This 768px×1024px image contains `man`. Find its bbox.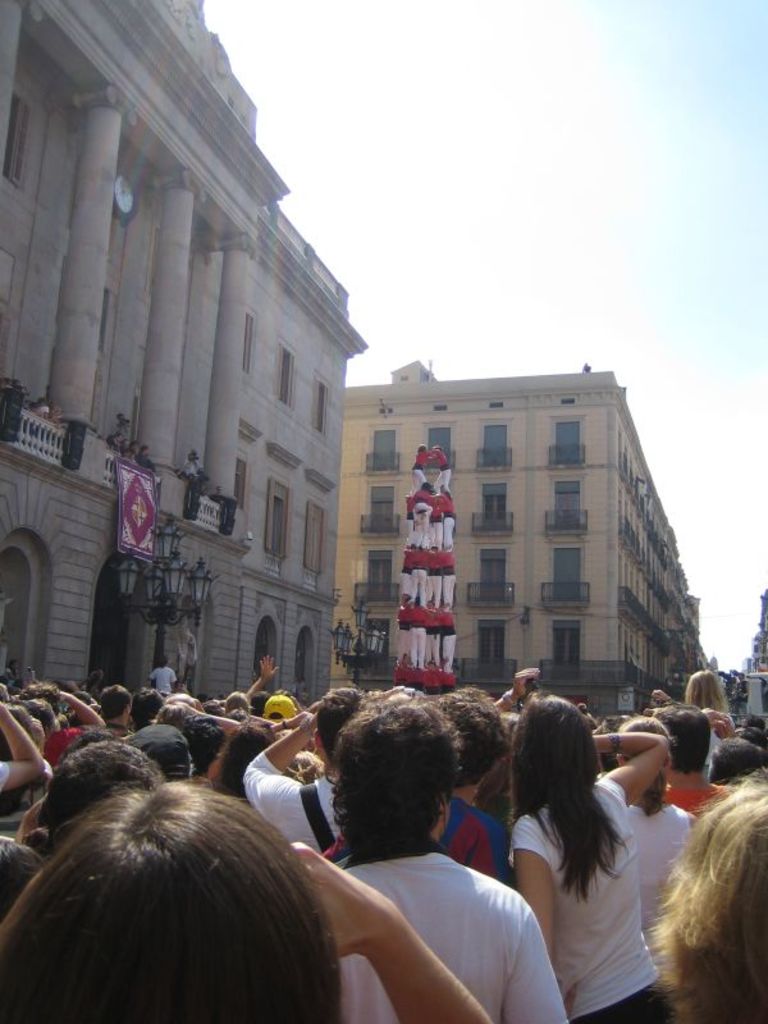
select_region(257, 695, 300, 723).
